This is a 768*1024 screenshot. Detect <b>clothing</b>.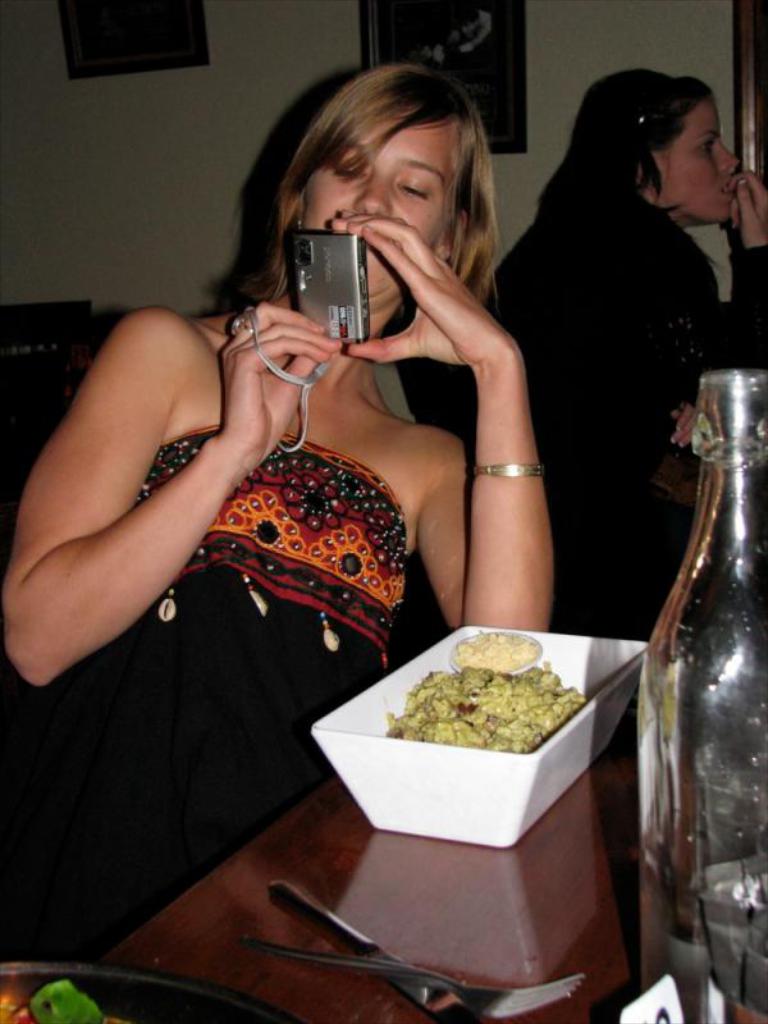
[22,421,411,968].
